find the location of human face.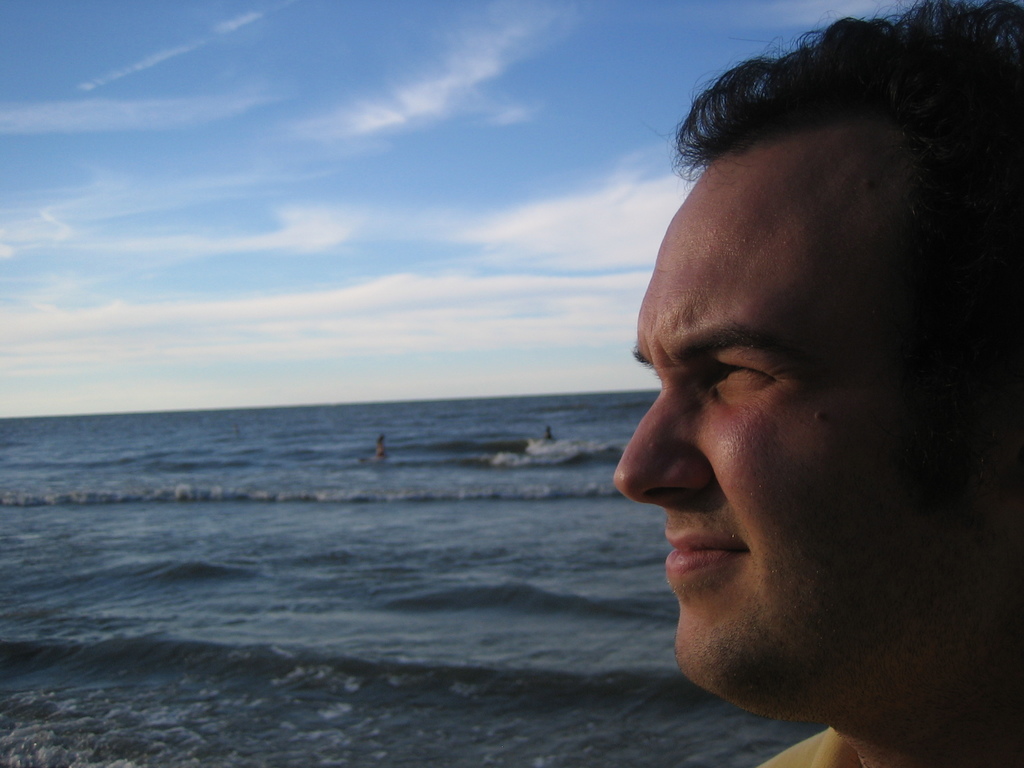
Location: Rect(616, 150, 1009, 697).
